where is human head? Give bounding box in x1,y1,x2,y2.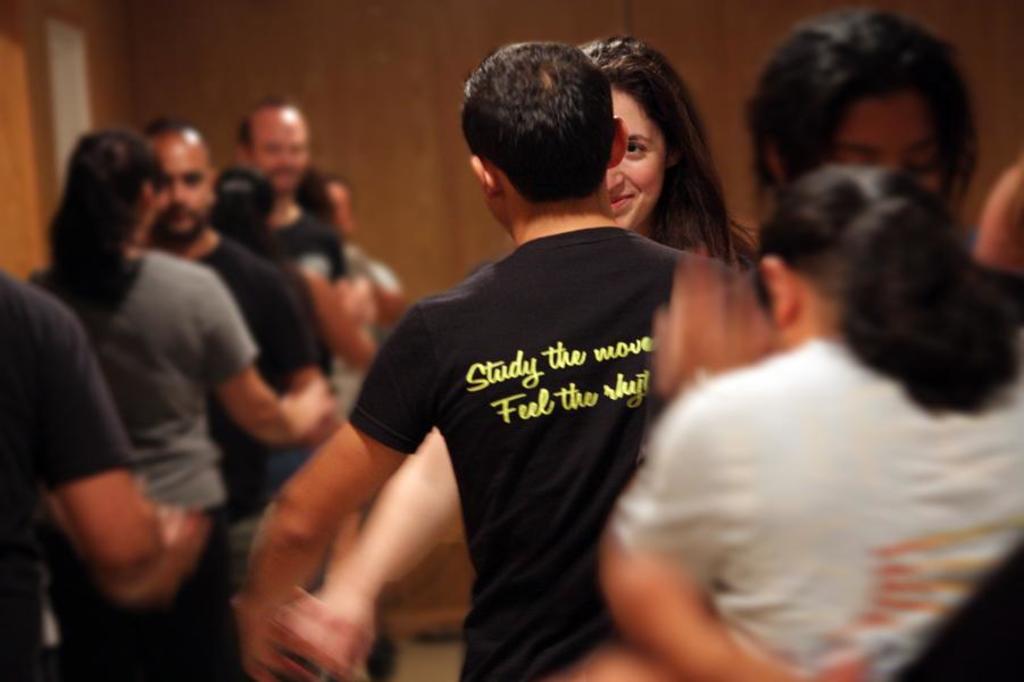
754,9,980,198.
